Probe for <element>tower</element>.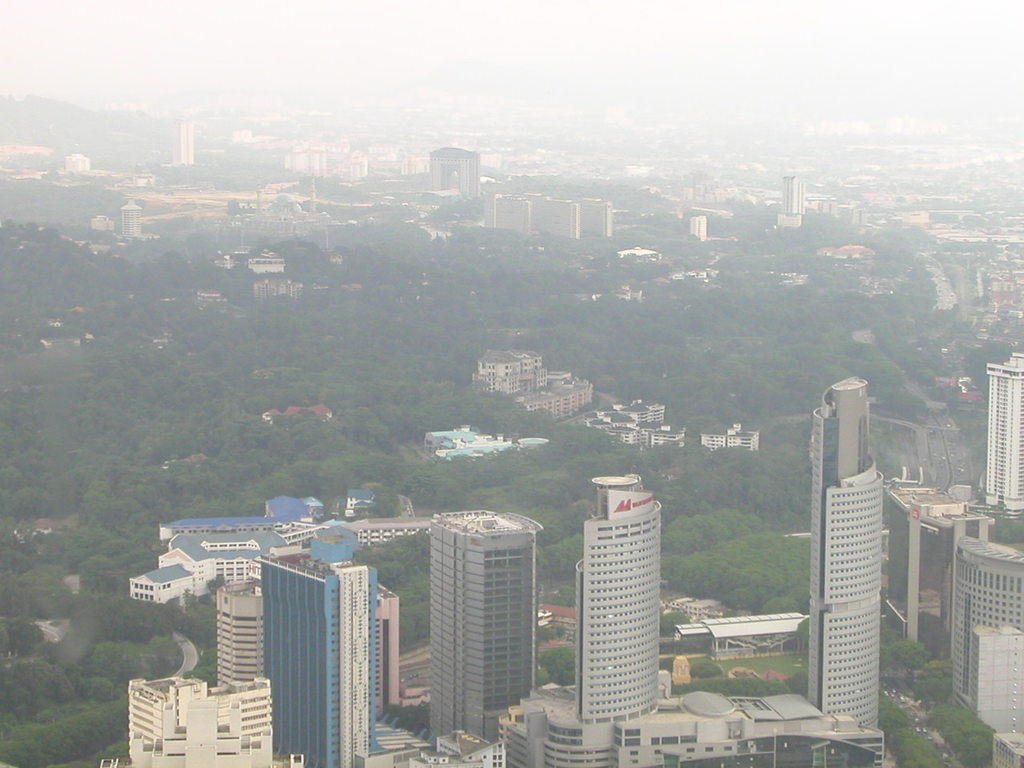
Probe result: <region>579, 494, 662, 728</region>.
